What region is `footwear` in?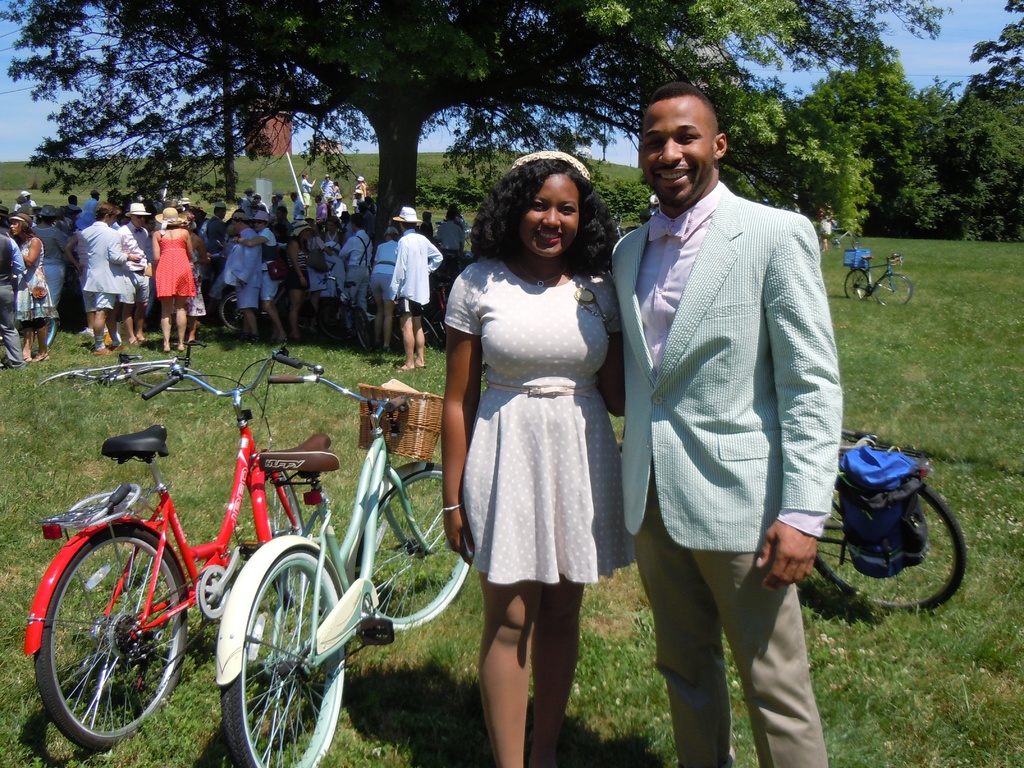
rect(111, 344, 127, 352).
